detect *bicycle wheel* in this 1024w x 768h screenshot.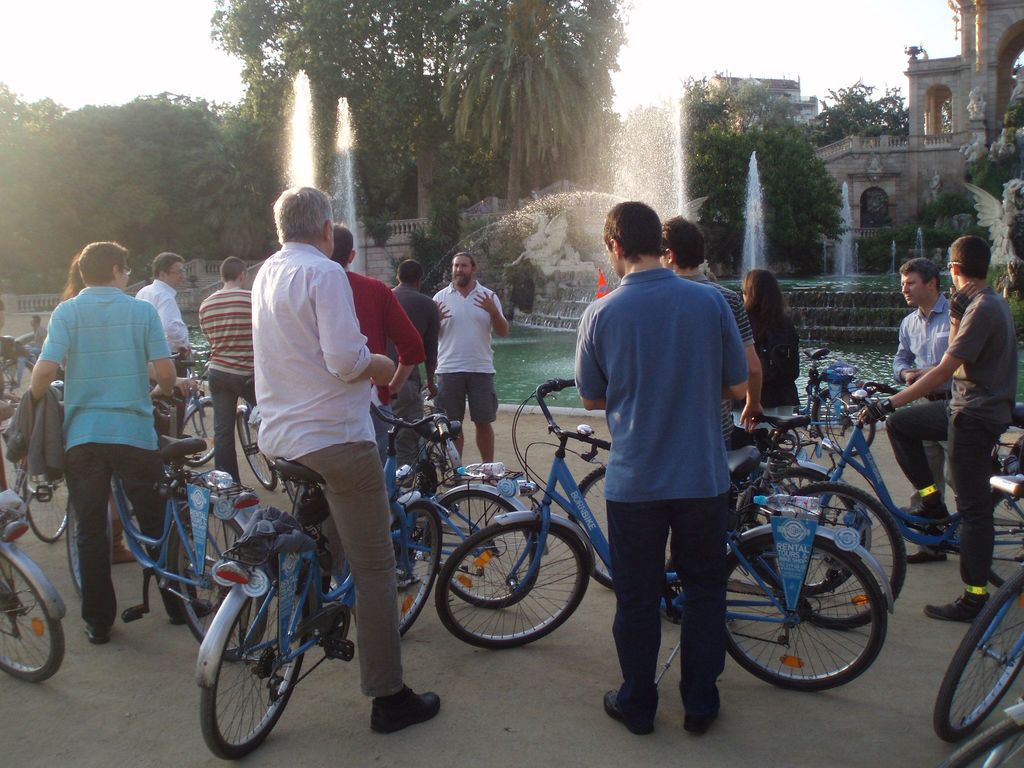
Detection: (x1=924, y1=564, x2=1023, y2=744).
